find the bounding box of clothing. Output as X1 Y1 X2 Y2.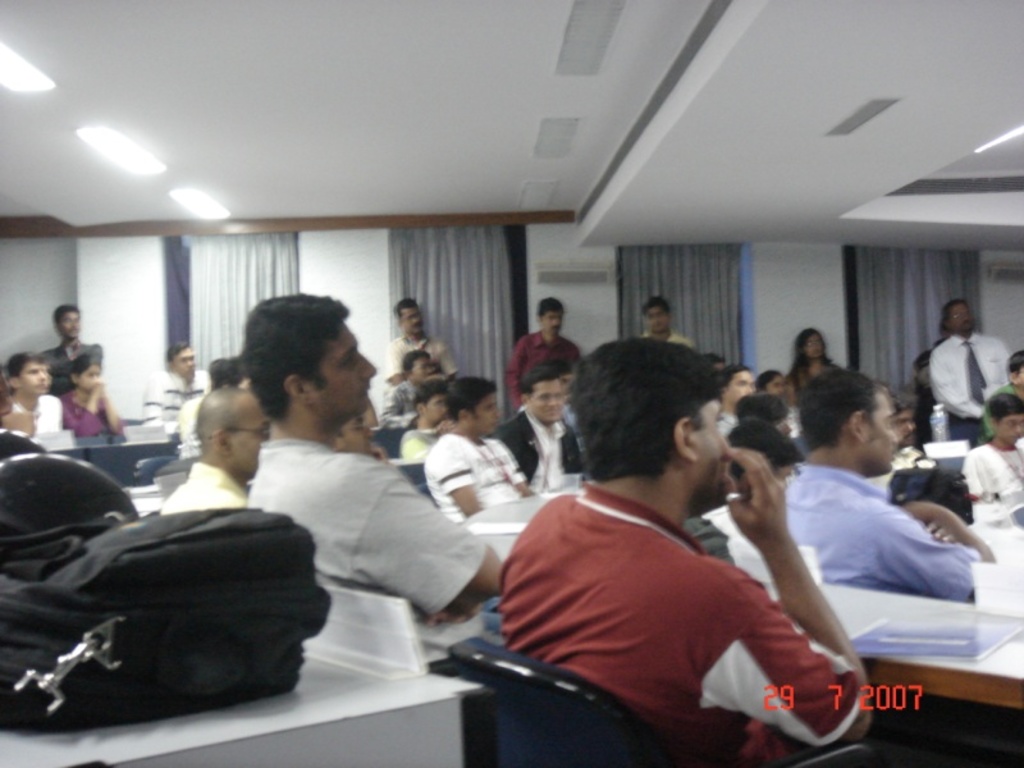
924 330 1014 440.
